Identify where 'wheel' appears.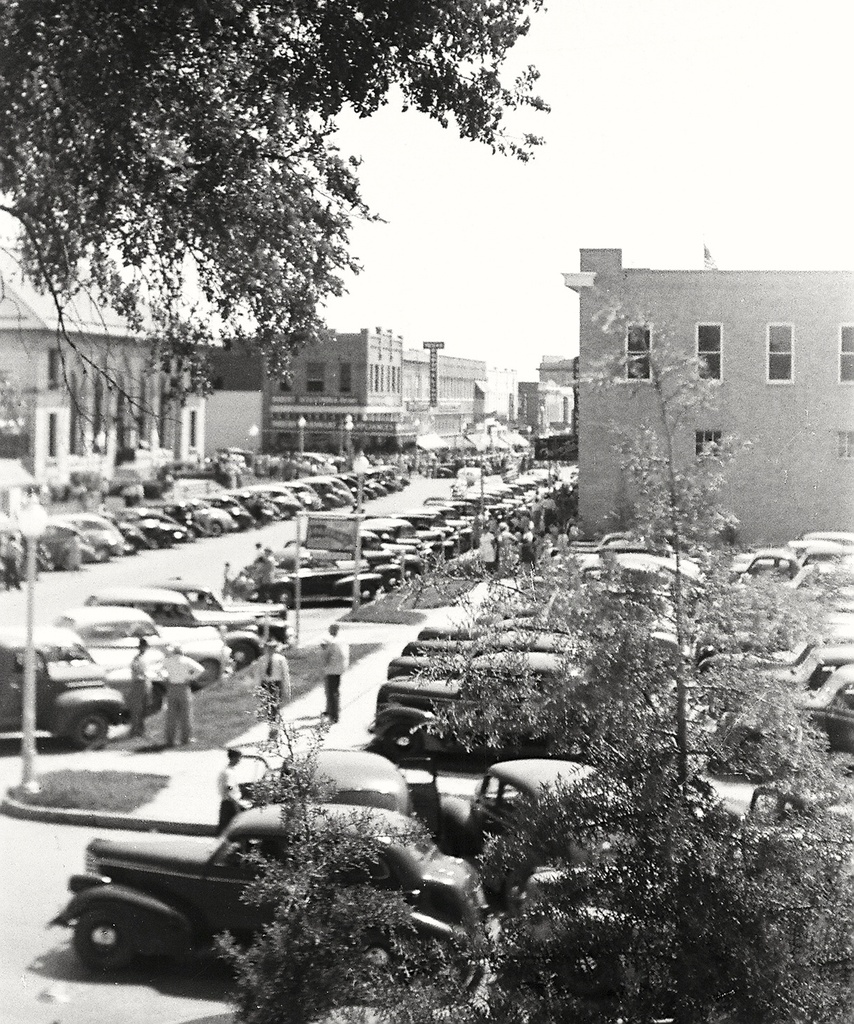
Appears at box=[195, 657, 216, 689].
